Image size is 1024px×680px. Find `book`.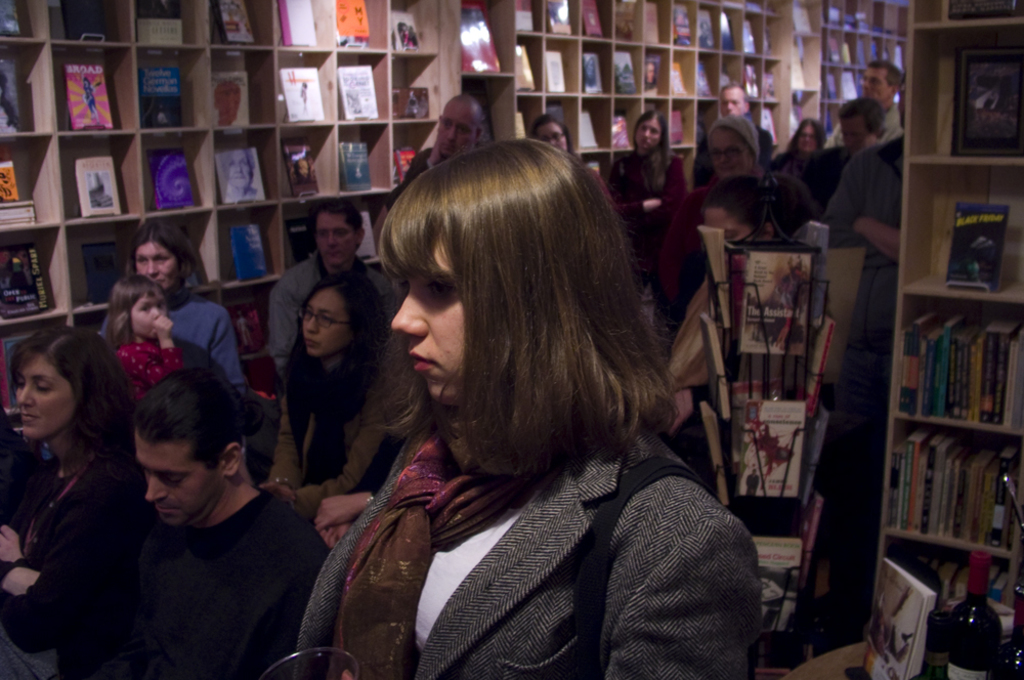
828,71,834,97.
